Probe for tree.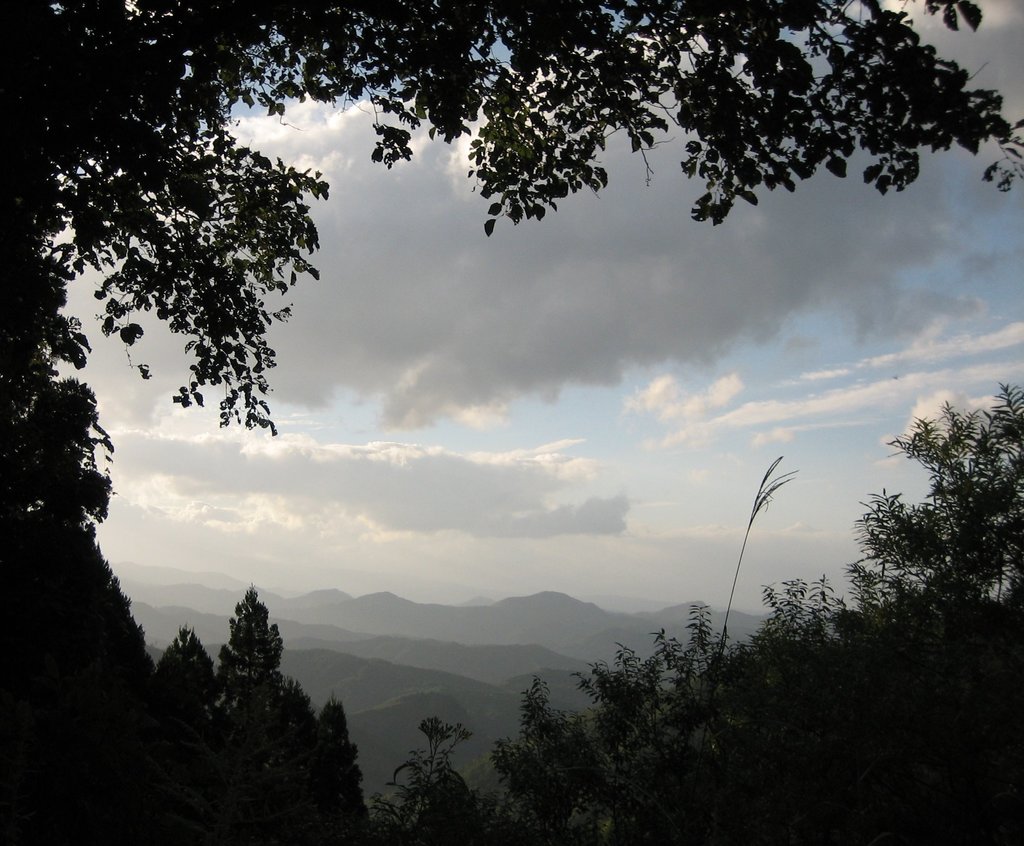
Probe result: (left=3, top=364, right=124, bottom=527).
